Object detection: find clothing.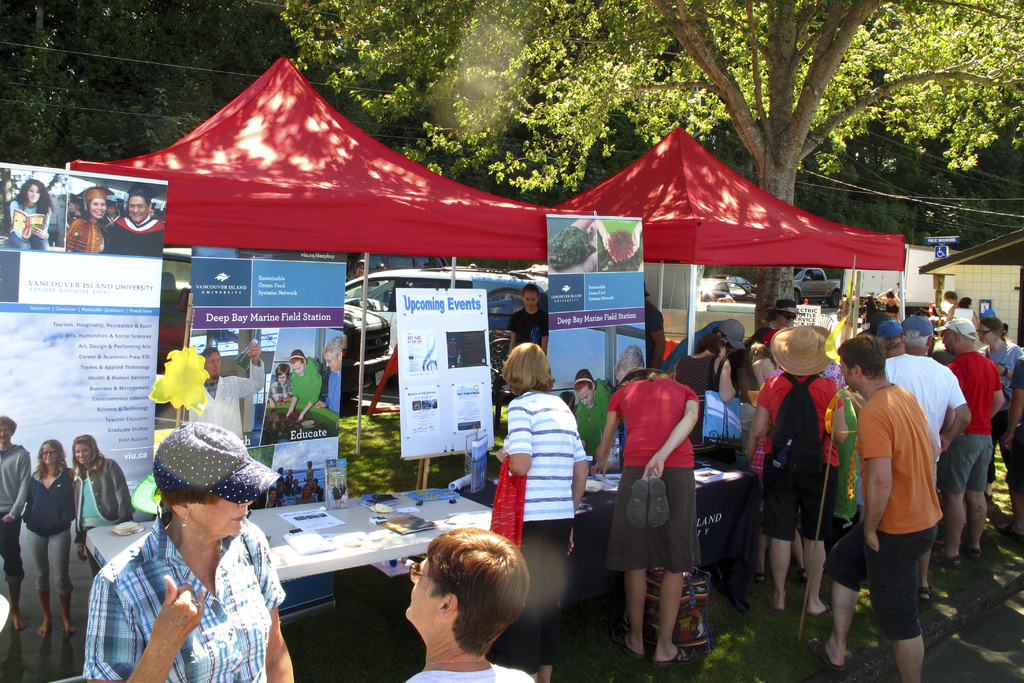
crop(27, 466, 70, 532).
